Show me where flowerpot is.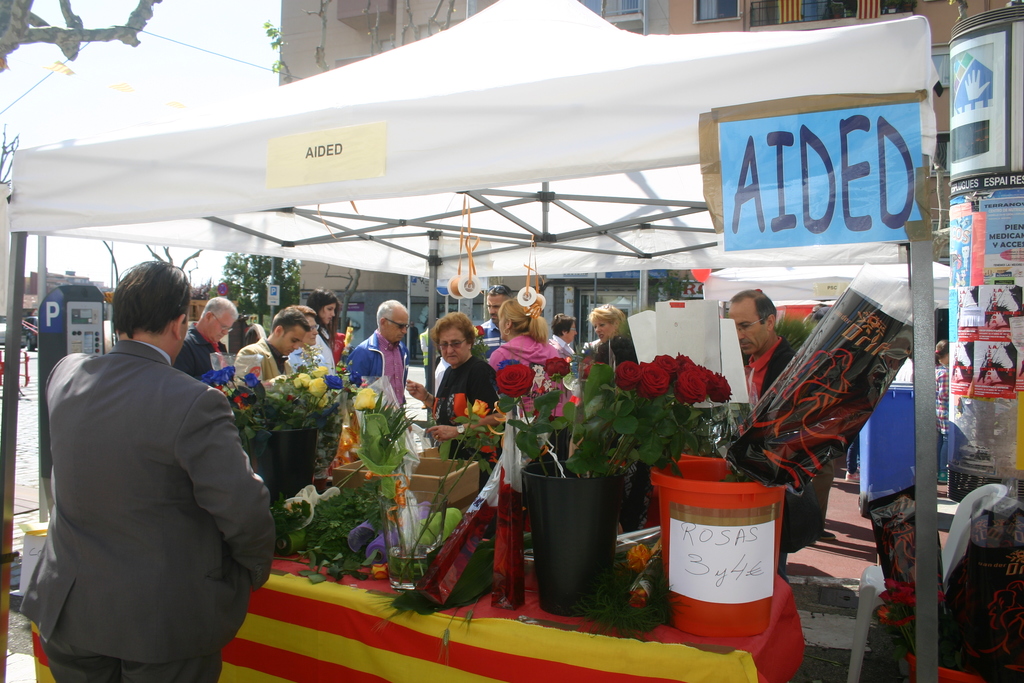
flowerpot is at [646, 453, 788, 633].
